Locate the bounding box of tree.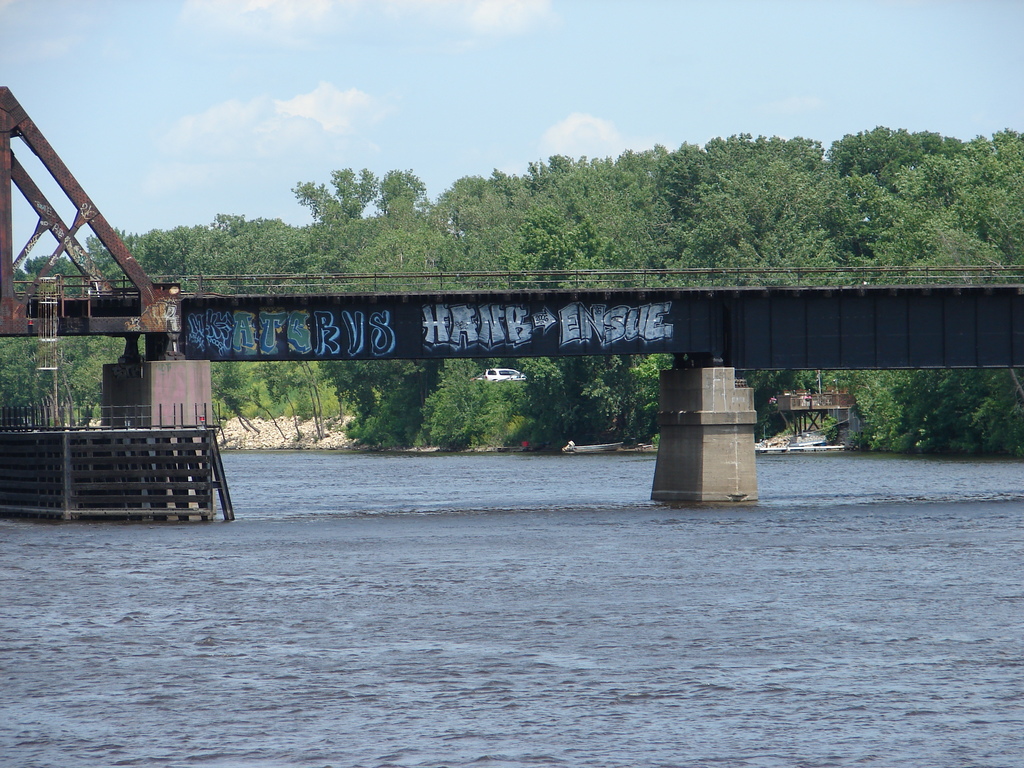
Bounding box: 437,161,515,216.
